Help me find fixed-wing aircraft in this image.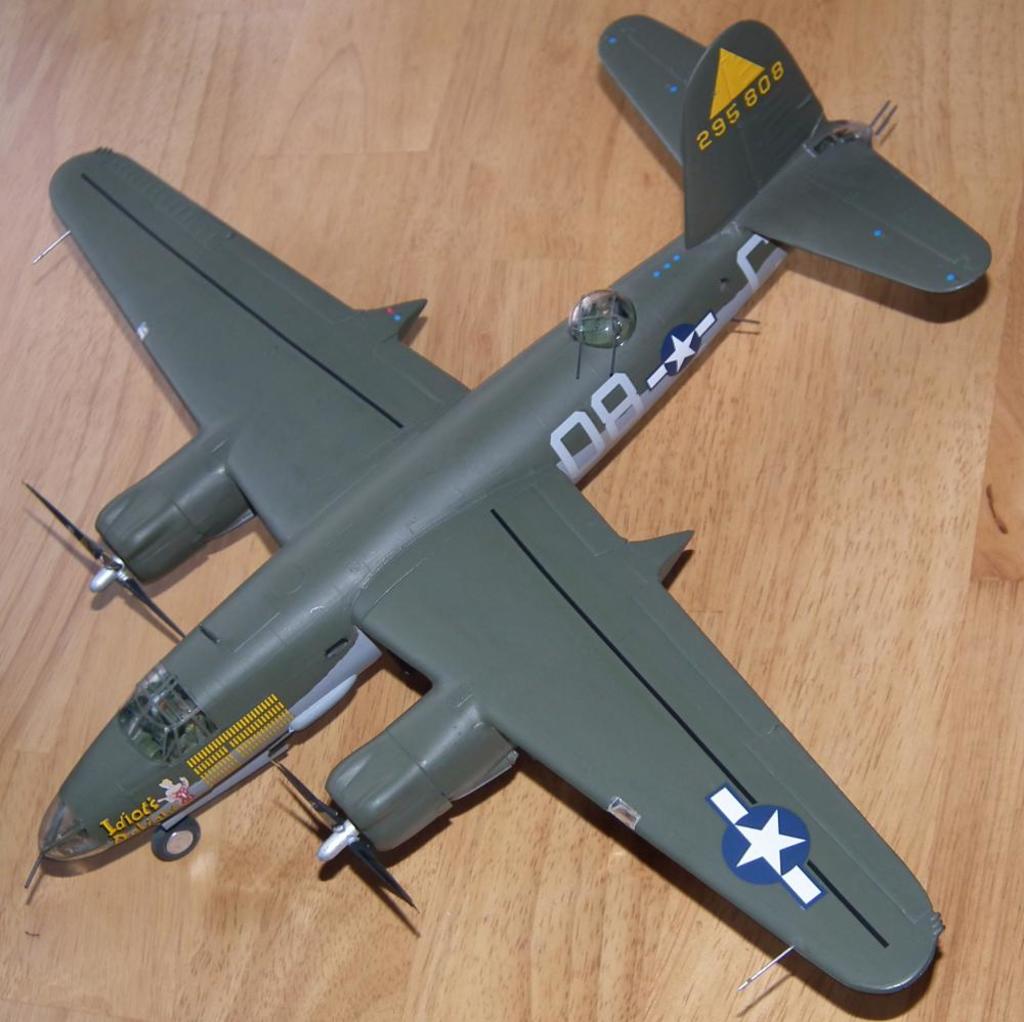
Found it: 20/14/998/995.
